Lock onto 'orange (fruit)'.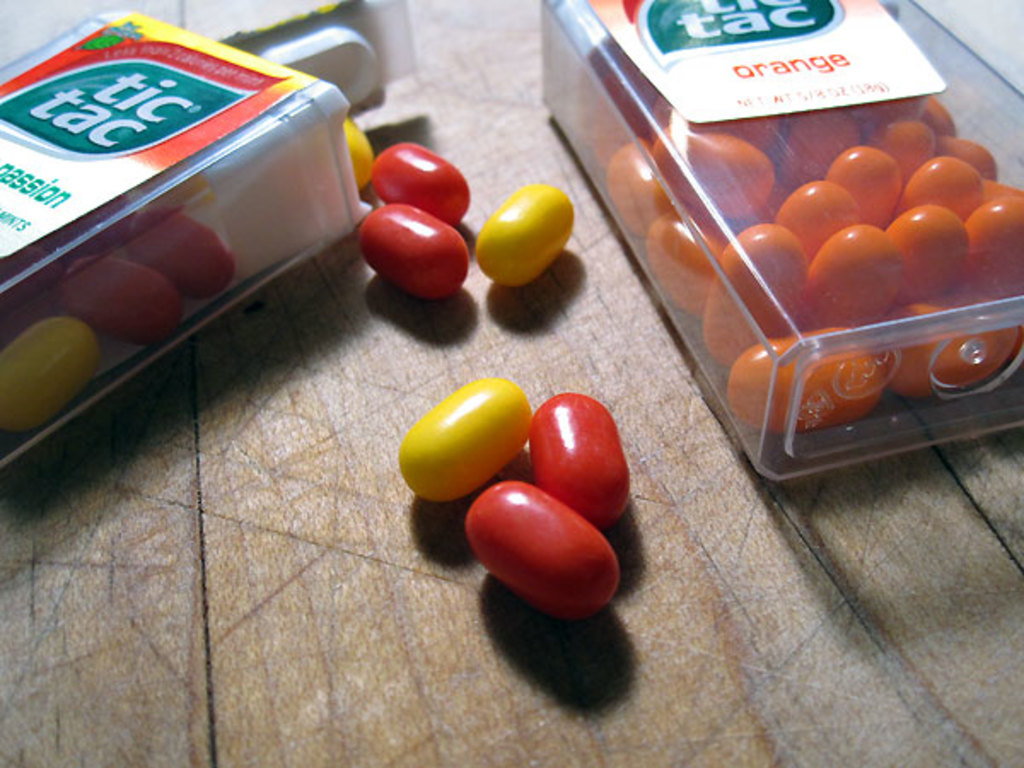
Locked: (left=937, top=138, right=995, bottom=174).
